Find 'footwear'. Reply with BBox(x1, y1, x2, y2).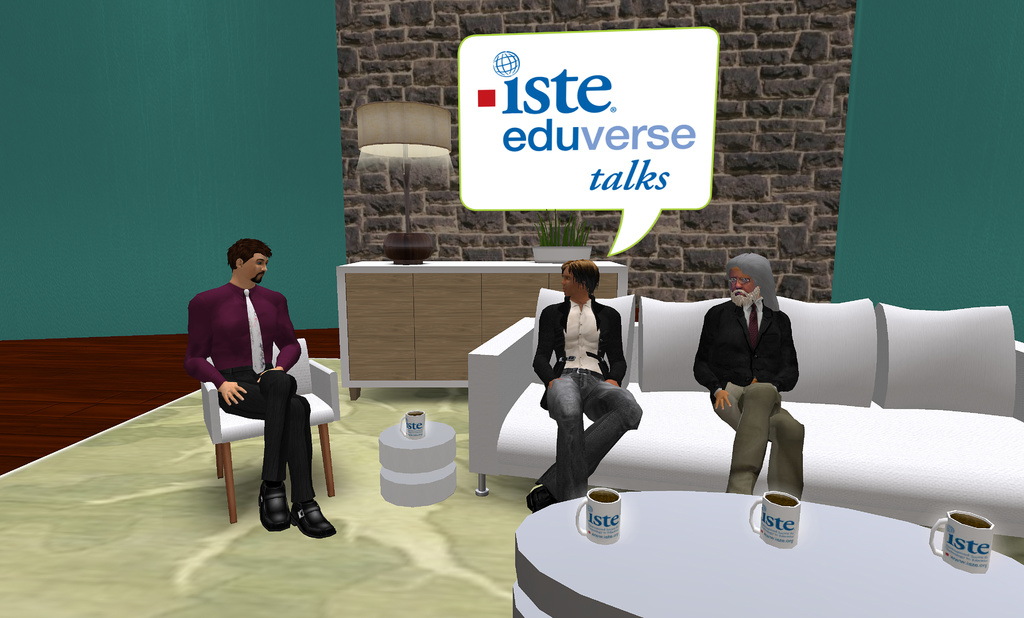
BBox(528, 482, 552, 513).
